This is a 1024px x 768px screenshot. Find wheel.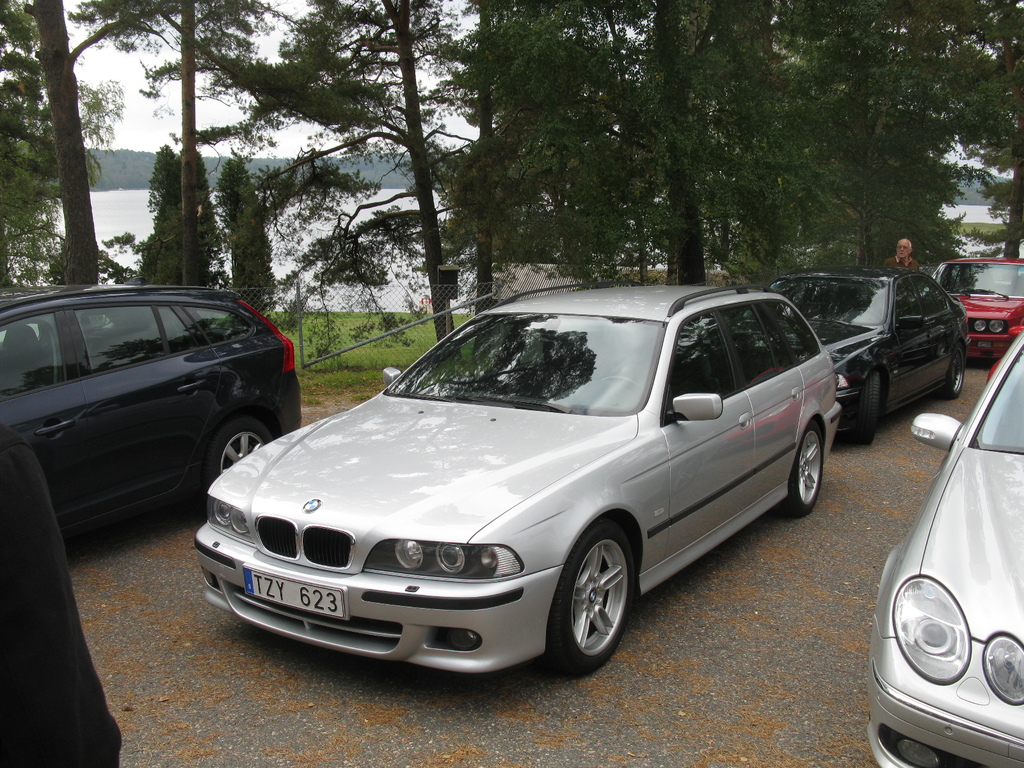
Bounding box: region(783, 424, 827, 515).
